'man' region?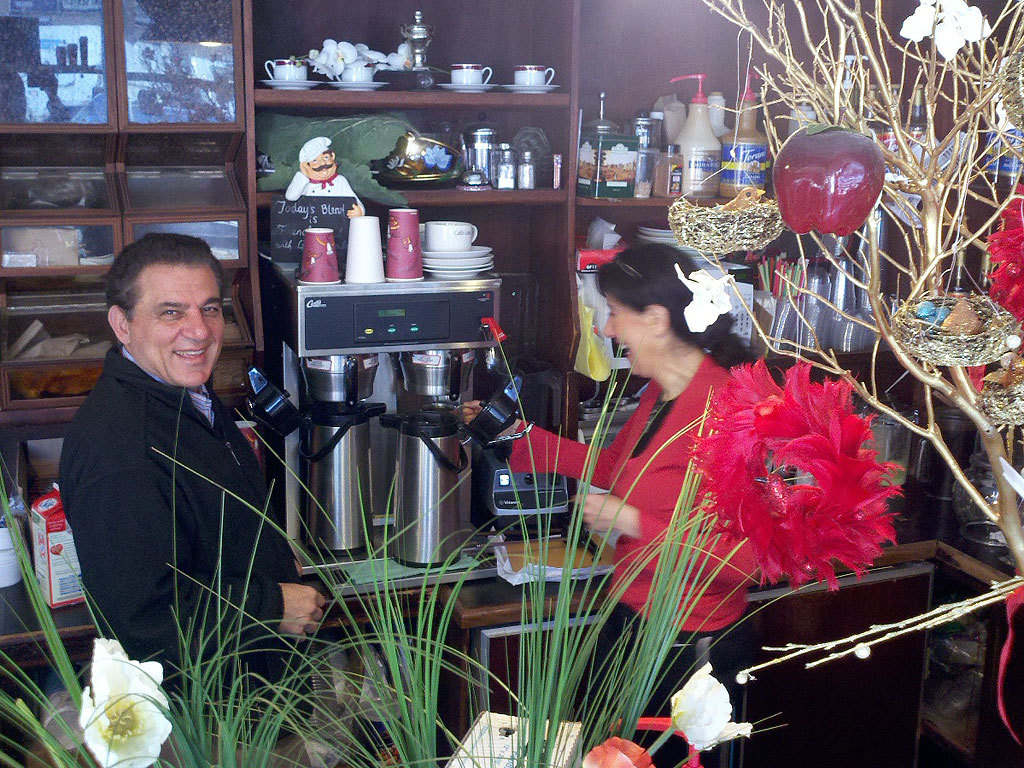
<box>288,137,366,219</box>
